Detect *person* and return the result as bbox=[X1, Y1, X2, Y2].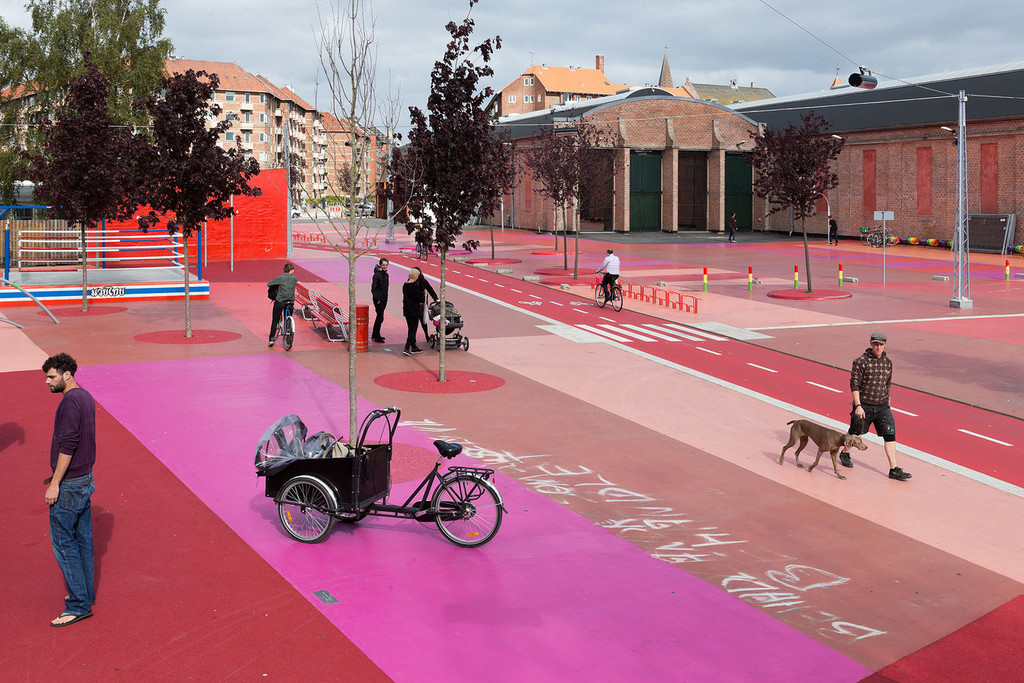
bbox=[42, 352, 99, 622].
